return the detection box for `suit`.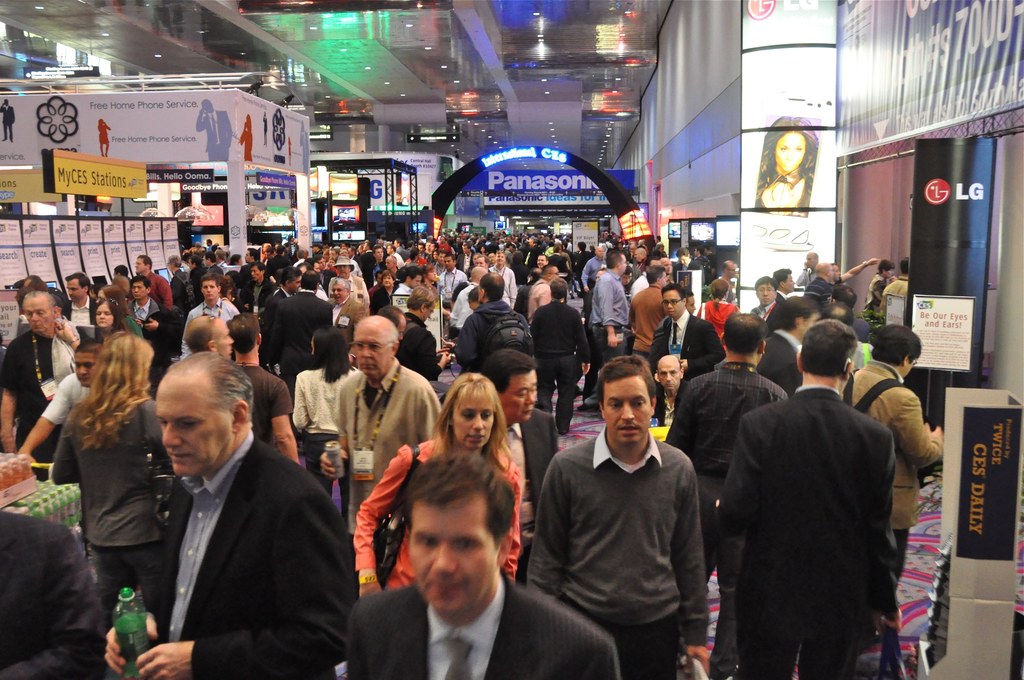
x1=364 y1=250 x2=374 y2=270.
